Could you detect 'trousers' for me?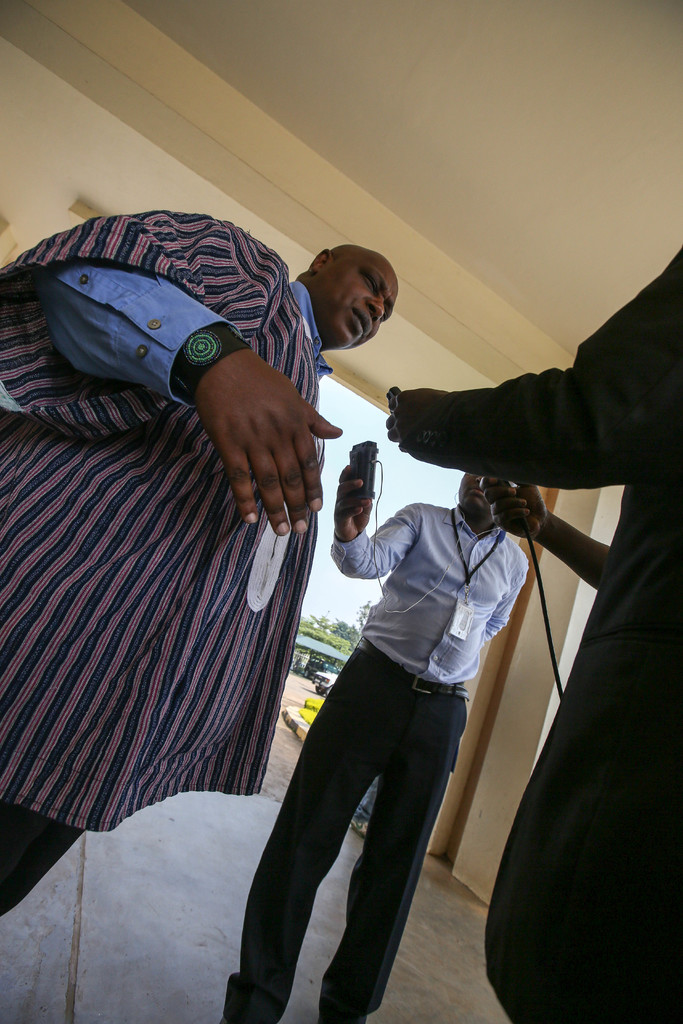
Detection result: left=264, top=630, right=481, bottom=984.
